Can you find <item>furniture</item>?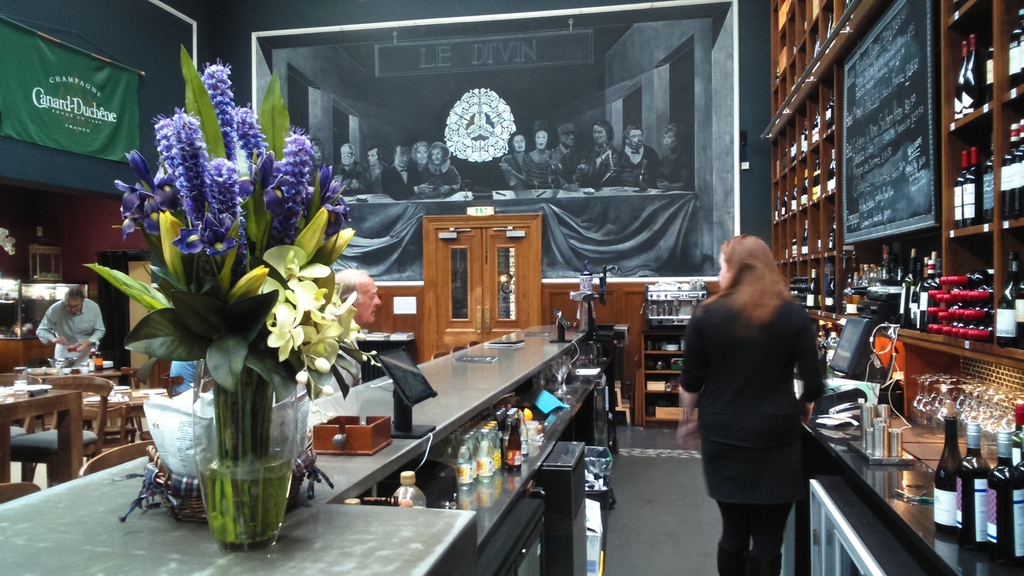
Yes, bounding box: (639,330,701,429).
